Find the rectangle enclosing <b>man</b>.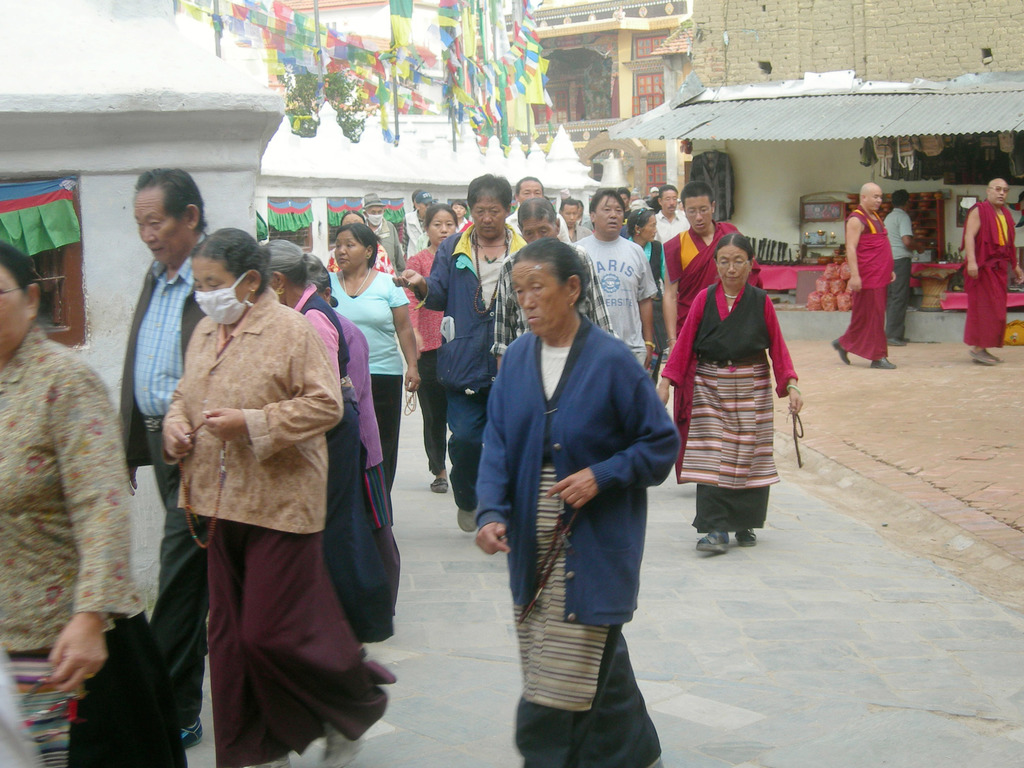
box=[504, 172, 573, 250].
